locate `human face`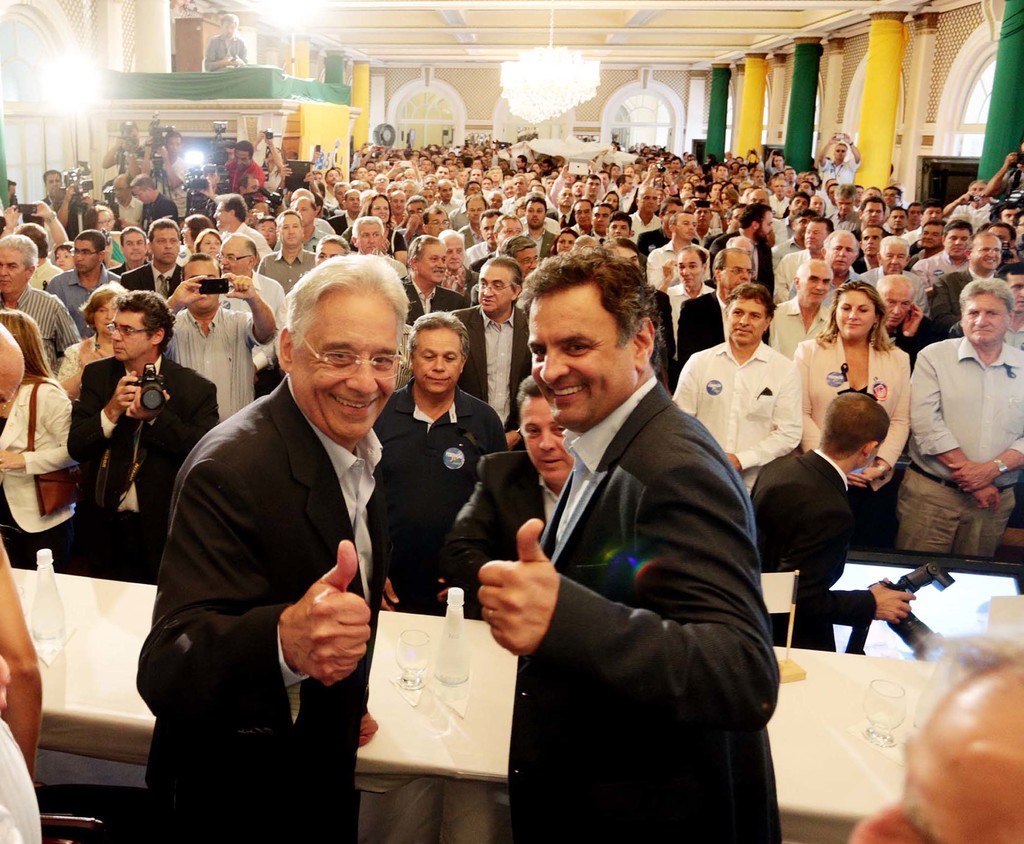
(250,202,270,216)
